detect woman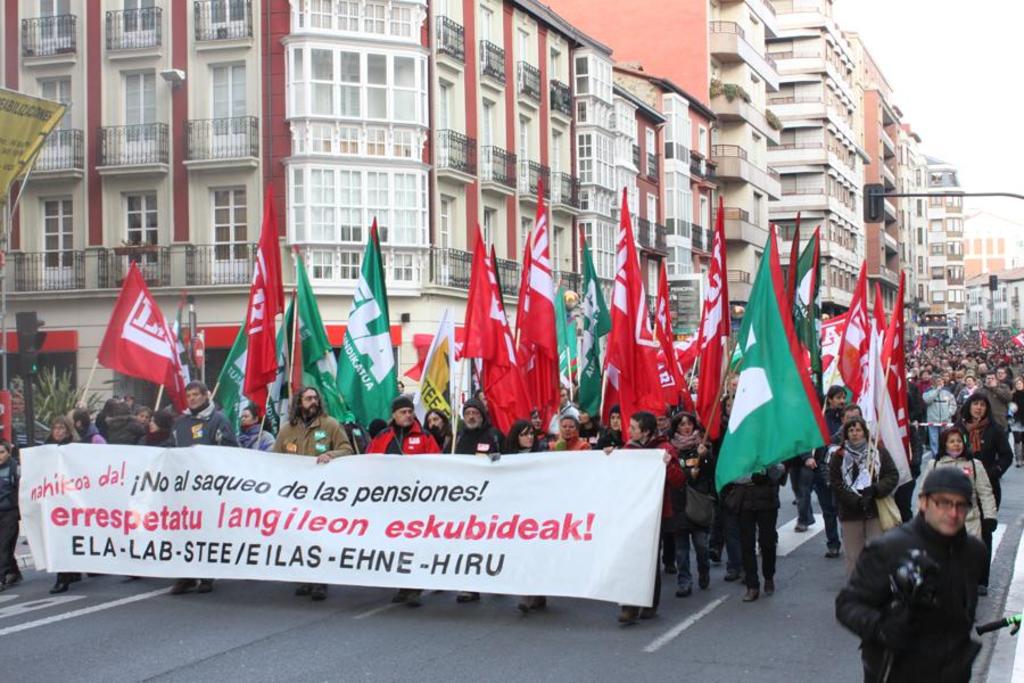
l=916, t=420, r=997, b=595
